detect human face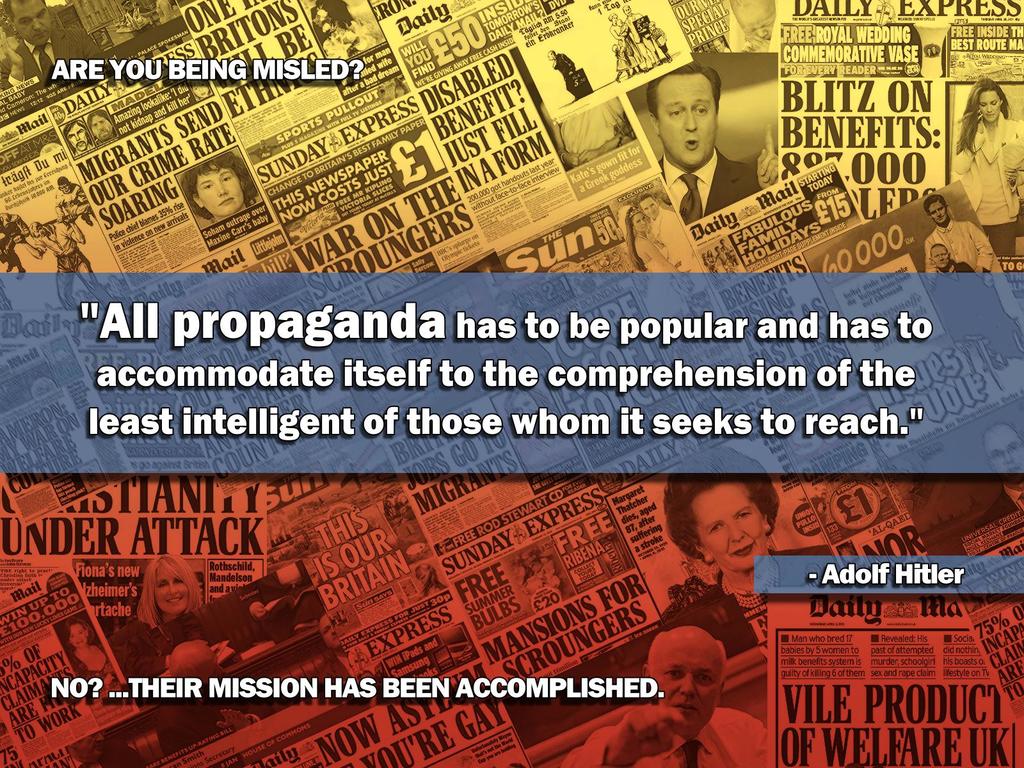
67, 625, 87, 648
